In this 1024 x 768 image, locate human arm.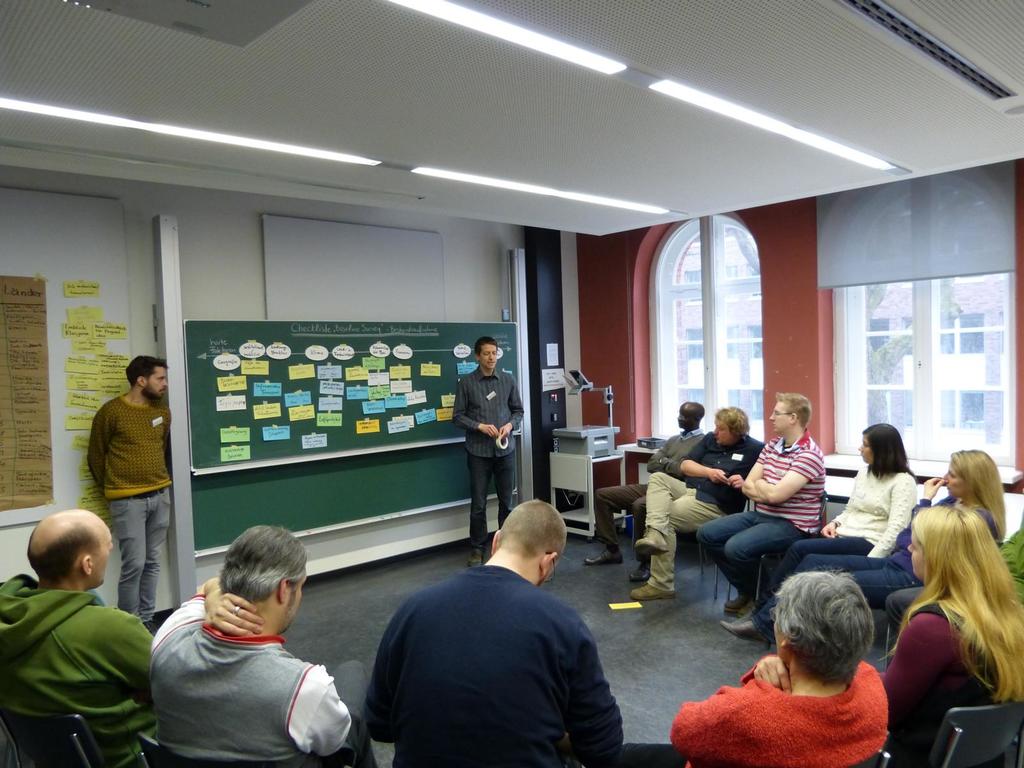
Bounding box: BBox(739, 443, 768, 505).
